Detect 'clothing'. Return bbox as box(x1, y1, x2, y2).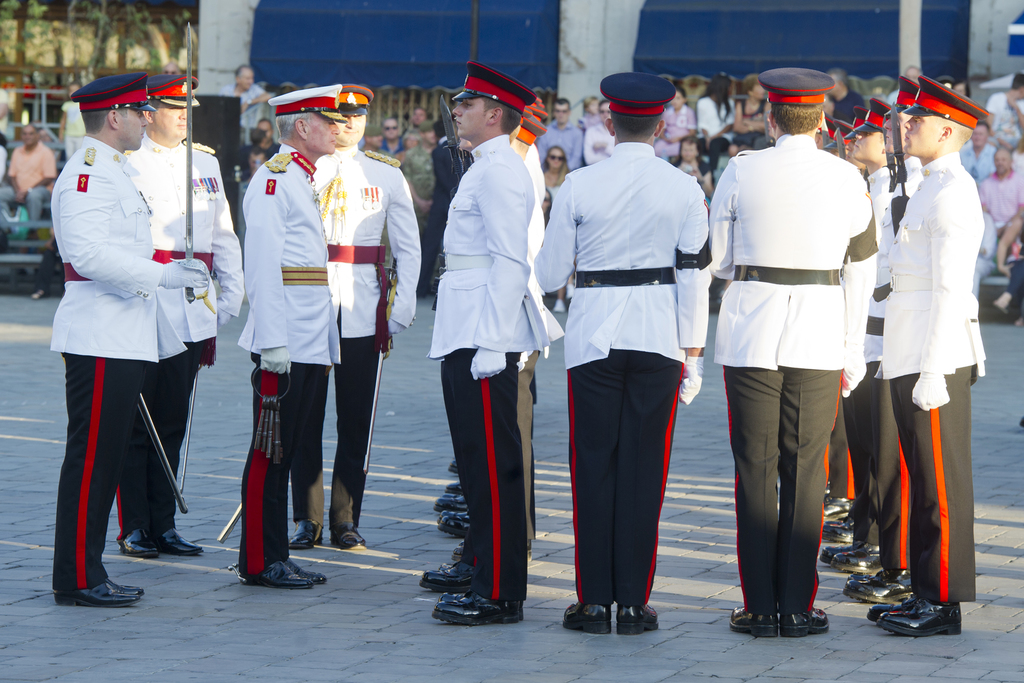
box(285, 138, 420, 519).
